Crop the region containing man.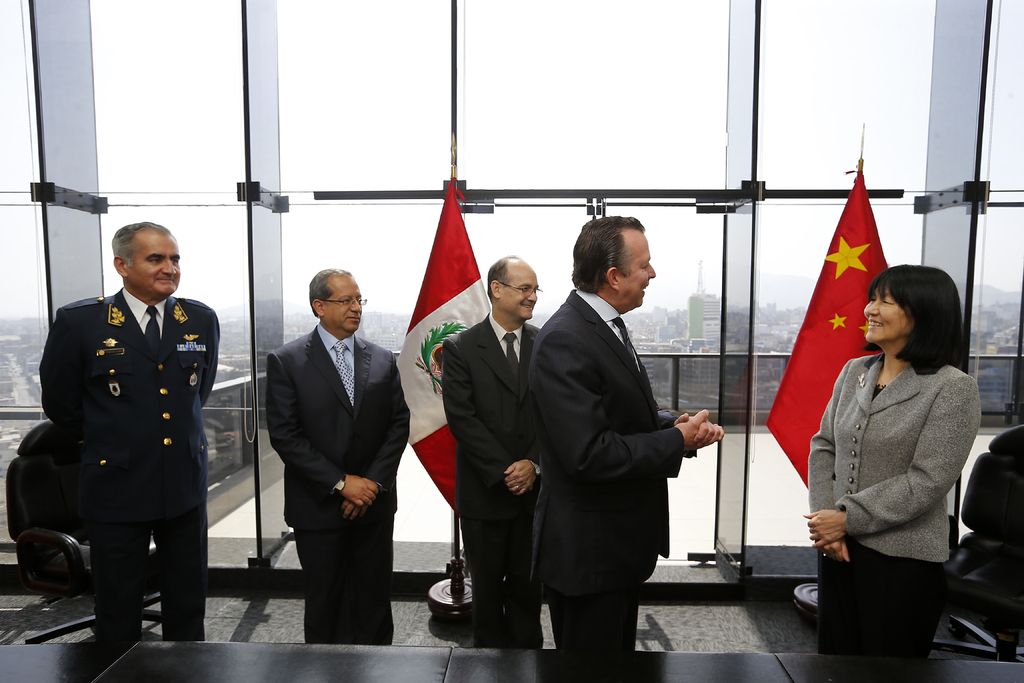
Crop region: 515, 206, 723, 647.
